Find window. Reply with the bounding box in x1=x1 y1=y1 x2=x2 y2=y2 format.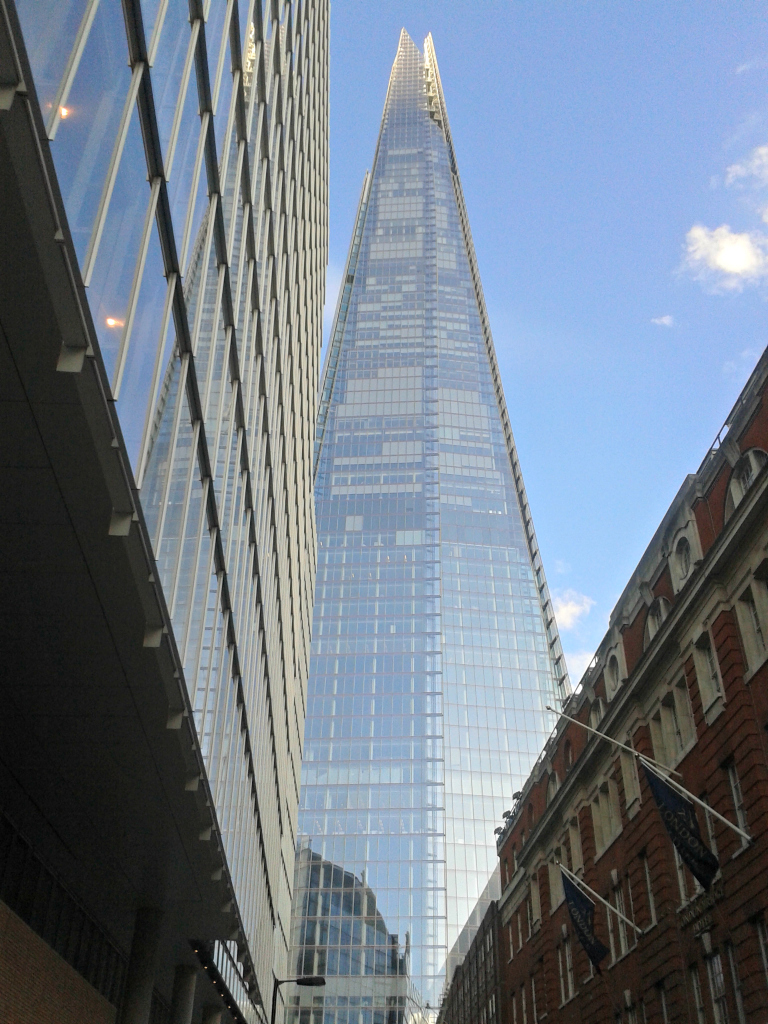
x1=614 y1=734 x2=641 y2=815.
